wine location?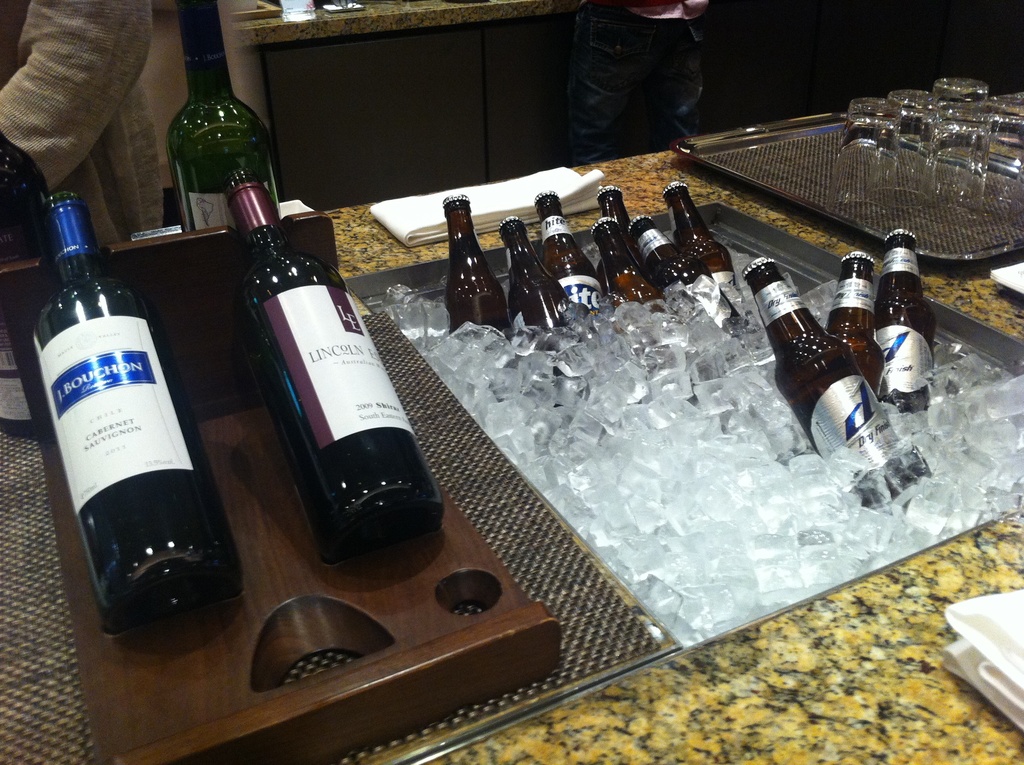
[589,172,650,271]
